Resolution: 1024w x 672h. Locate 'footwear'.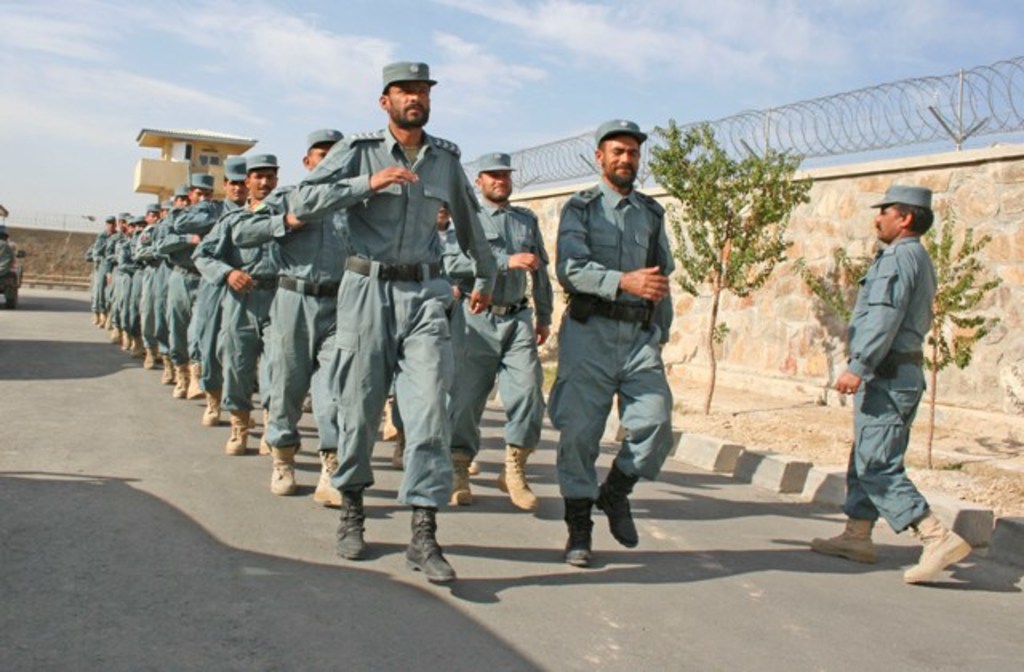
[126,334,147,357].
